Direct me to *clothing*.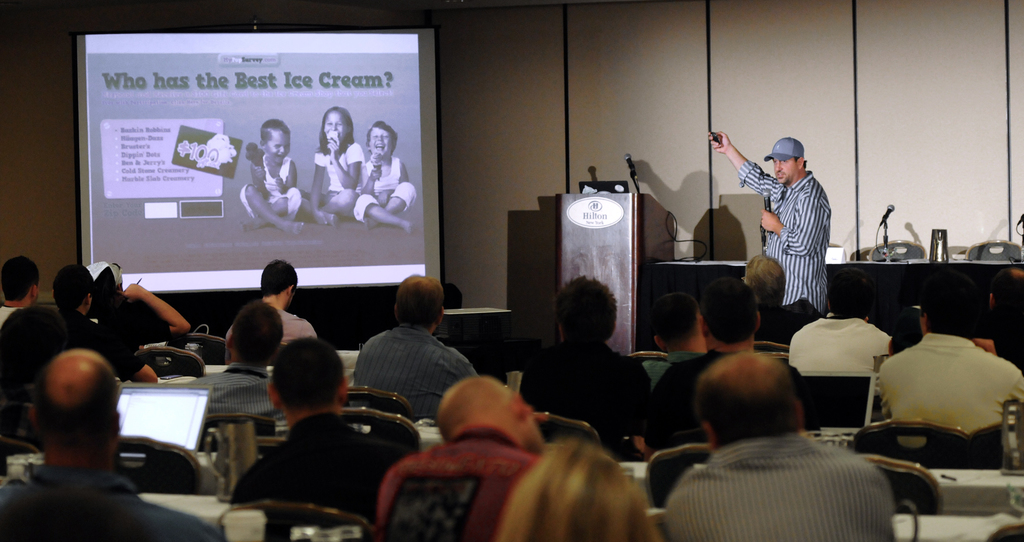
Direction: 0, 301, 110, 372.
